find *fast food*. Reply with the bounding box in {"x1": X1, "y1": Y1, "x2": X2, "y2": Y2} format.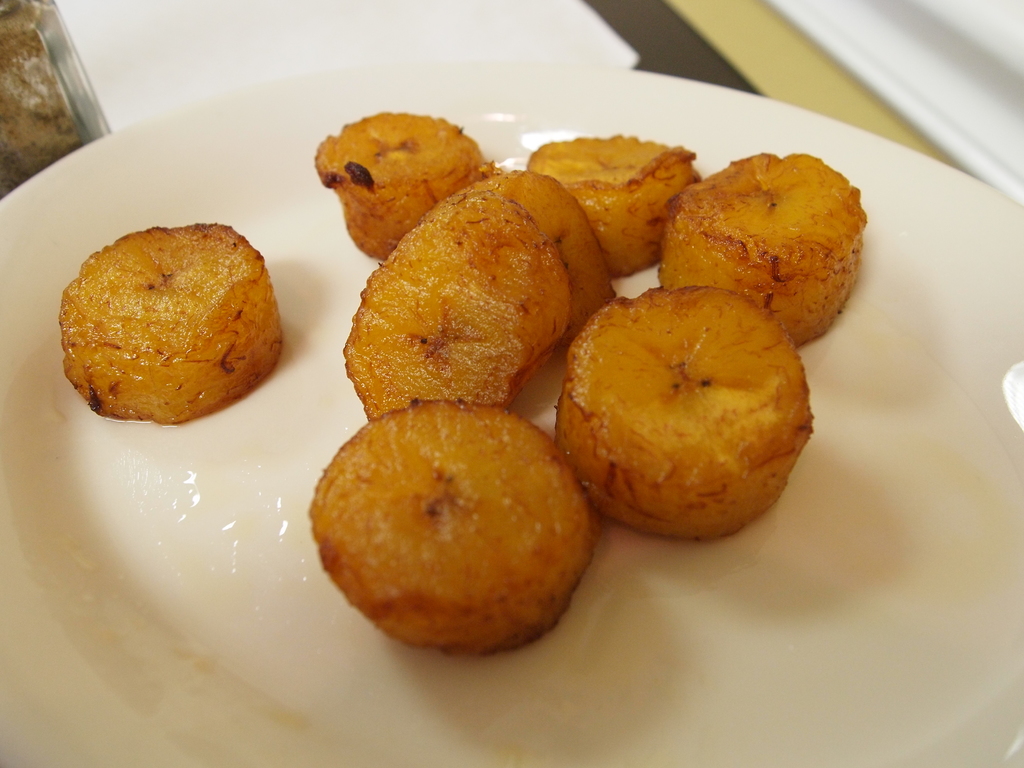
{"x1": 316, "y1": 402, "x2": 567, "y2": 645}.
